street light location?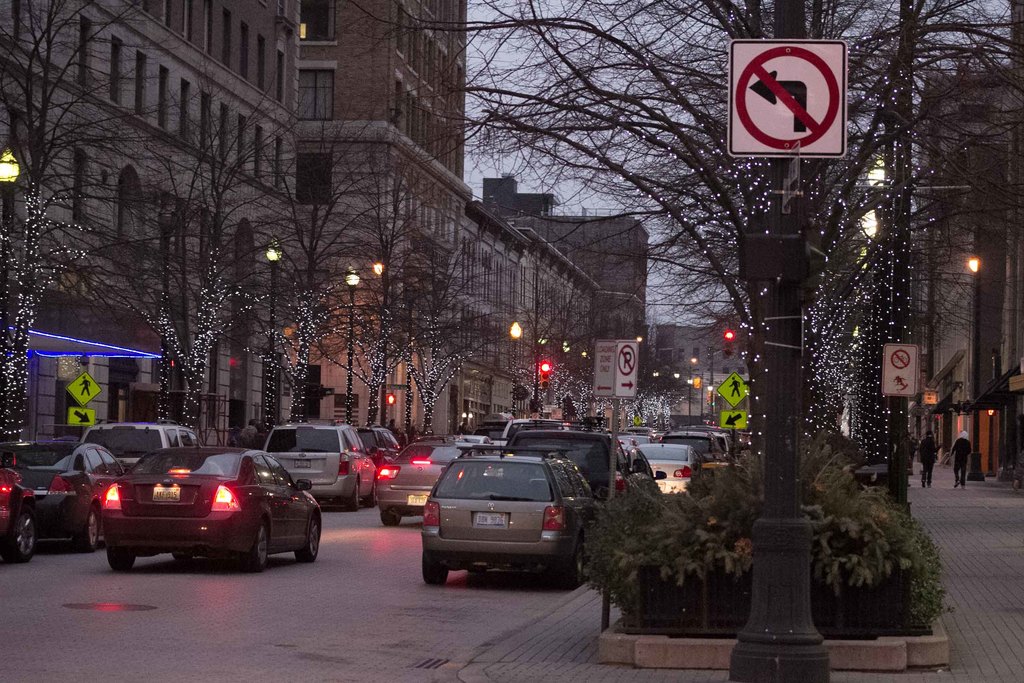
709, 381, 717, 420
